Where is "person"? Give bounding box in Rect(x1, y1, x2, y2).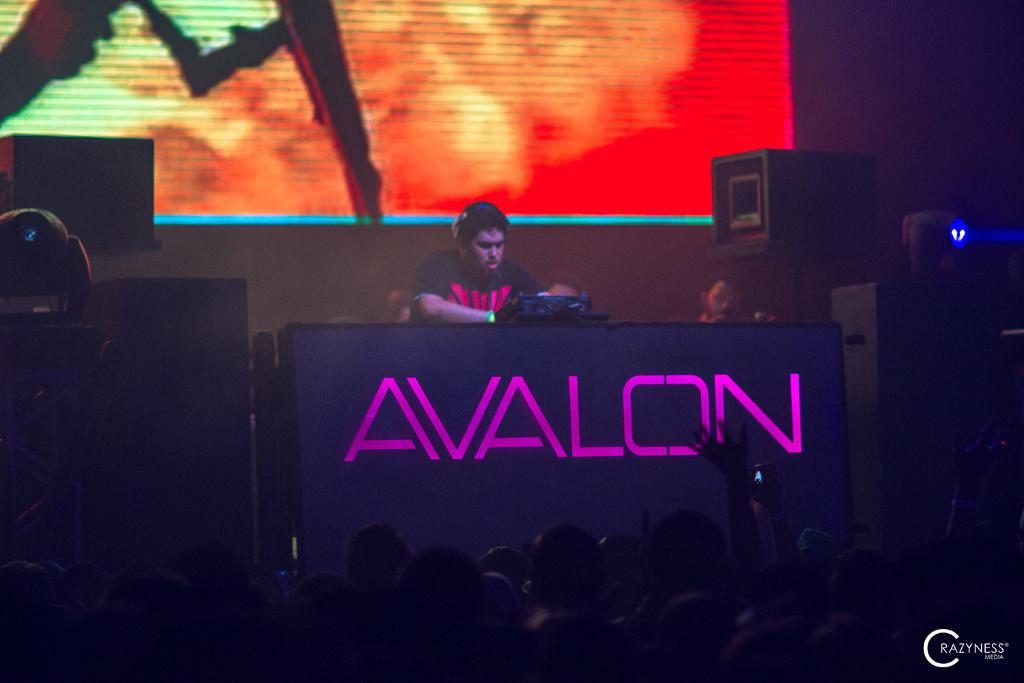
Rect(539, 260, 600, 320).
